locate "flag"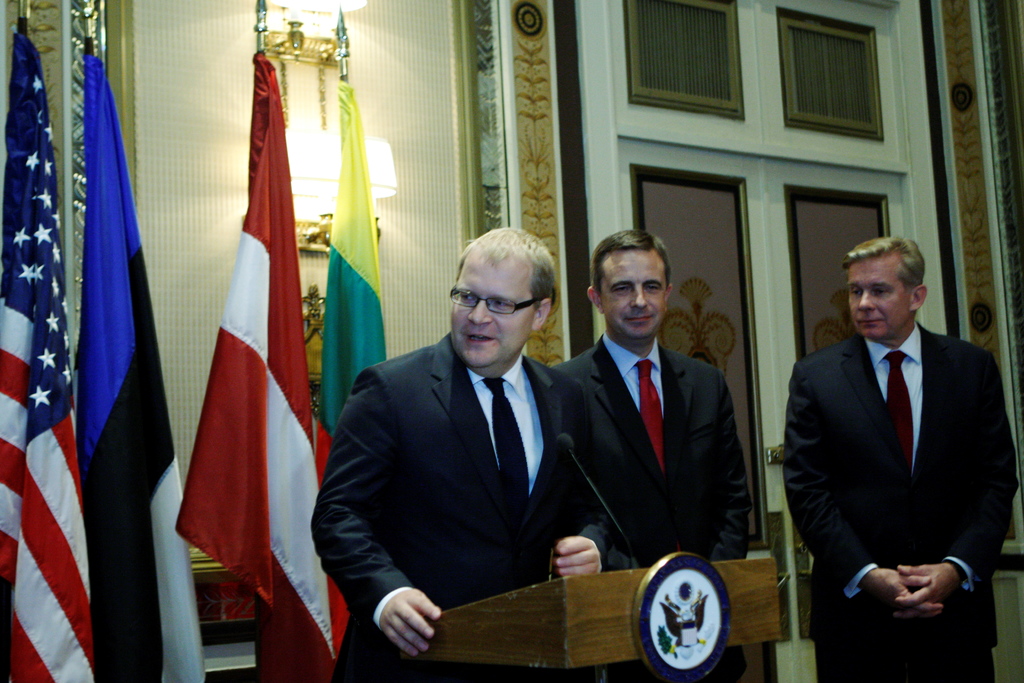
crop(74, 42, 171, 682)
